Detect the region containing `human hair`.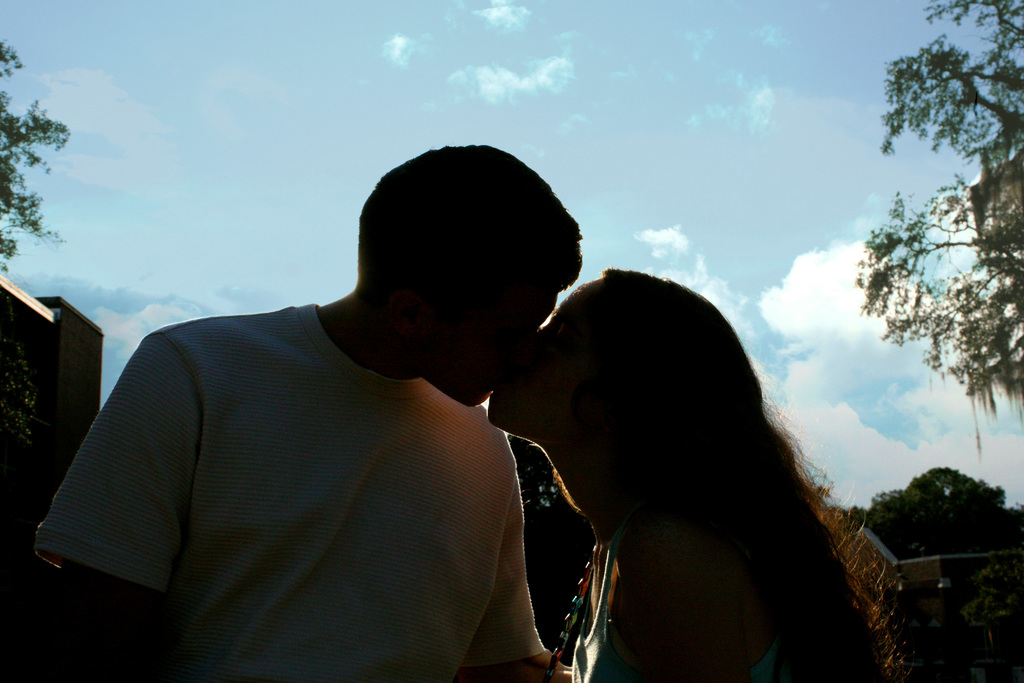
554/252/926/672.
